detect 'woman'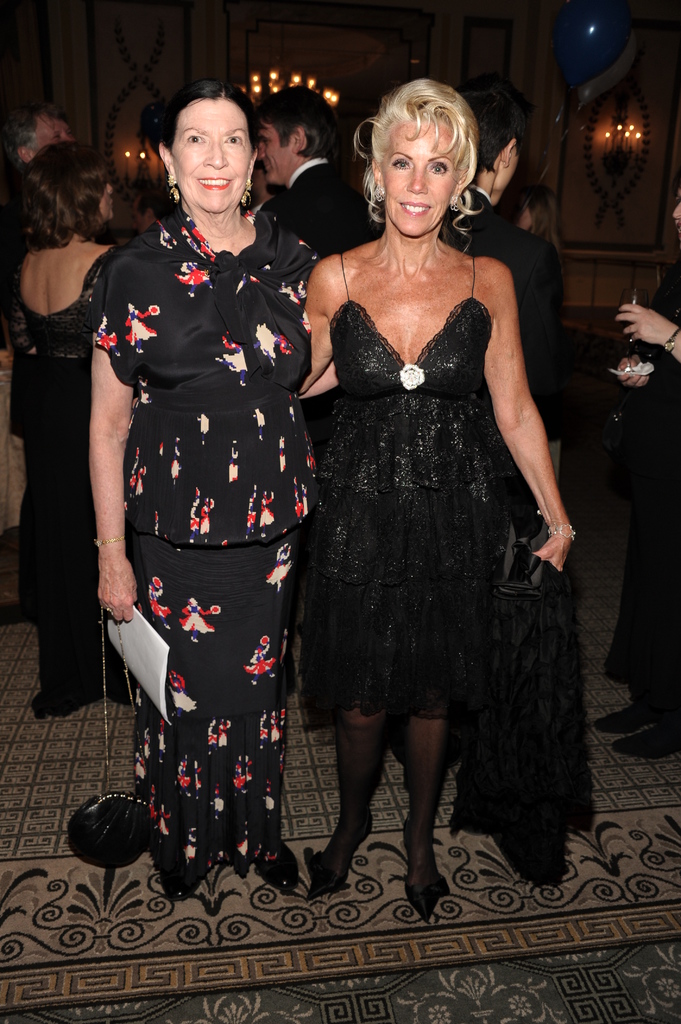
<region>278, 76, 576, 893</region>
